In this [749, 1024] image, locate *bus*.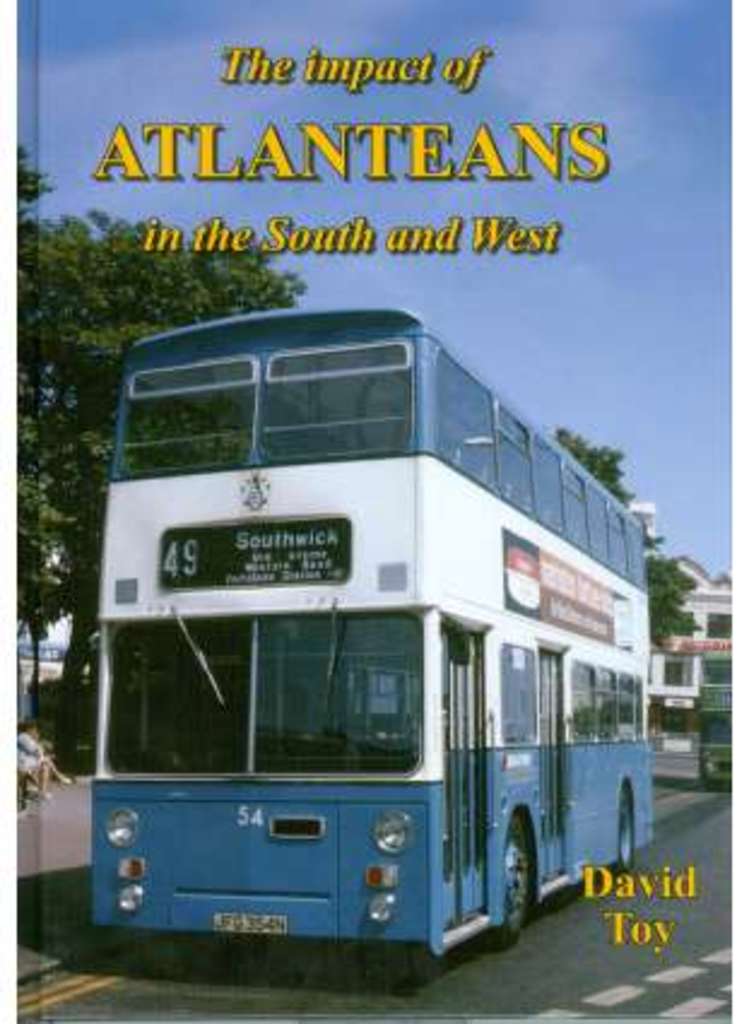
Bounding box: BBox(84, 304, 650, 957).
